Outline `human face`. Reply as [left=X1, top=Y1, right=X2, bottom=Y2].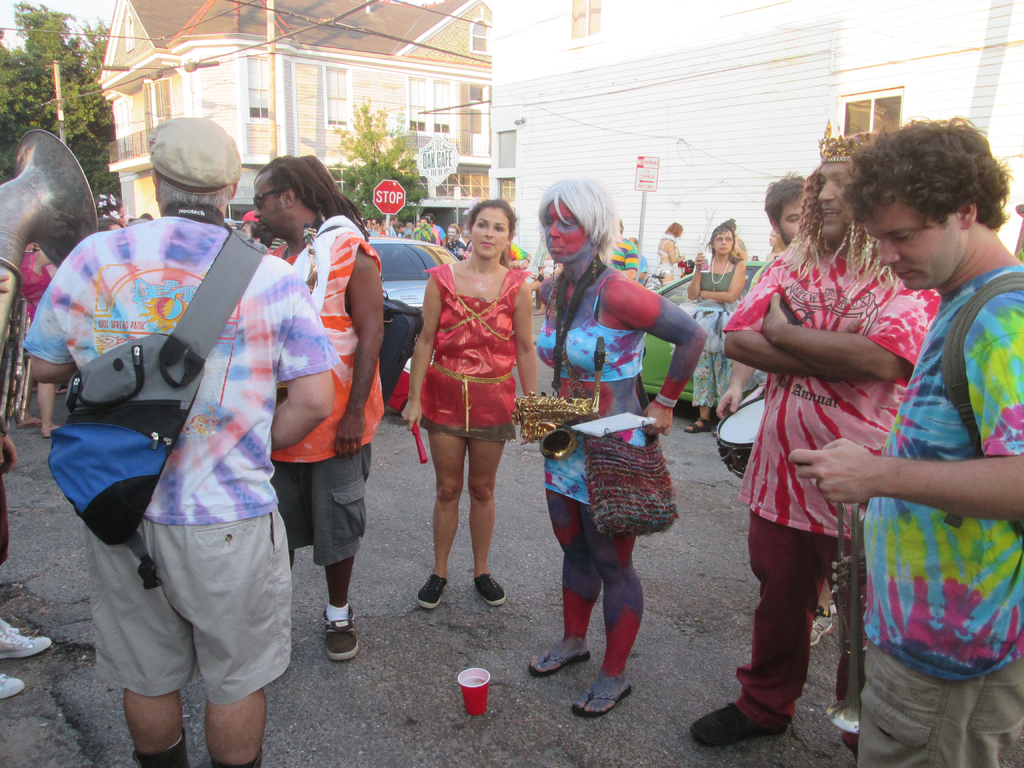
[left=823, top=164, right=851, bottom=240].
